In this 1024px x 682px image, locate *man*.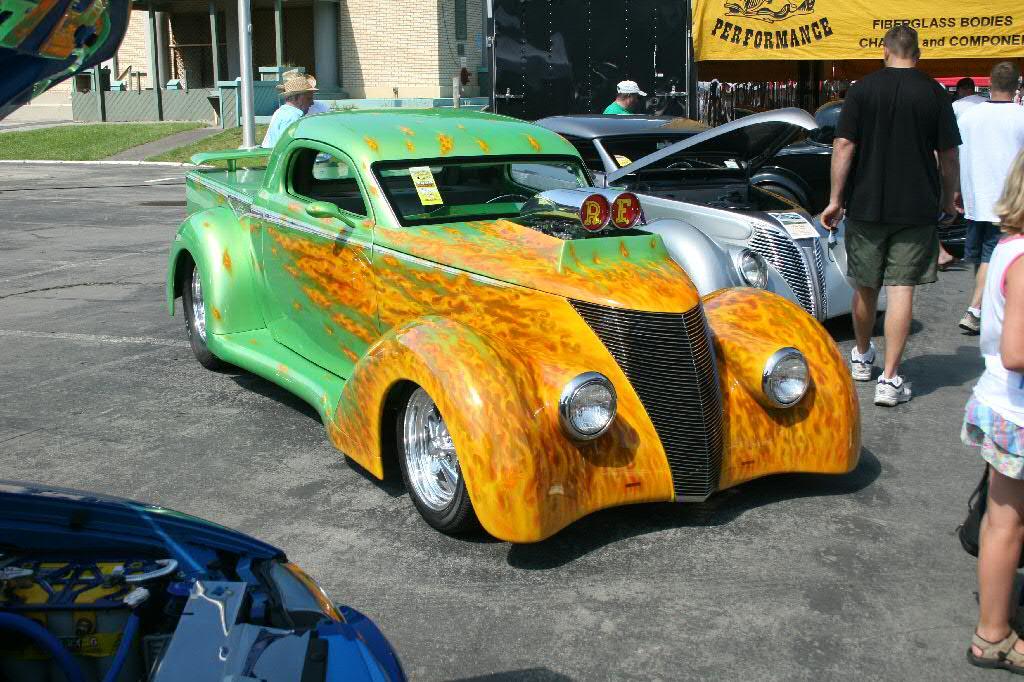
Bounding box: rect(261, 75, 316, 149).
